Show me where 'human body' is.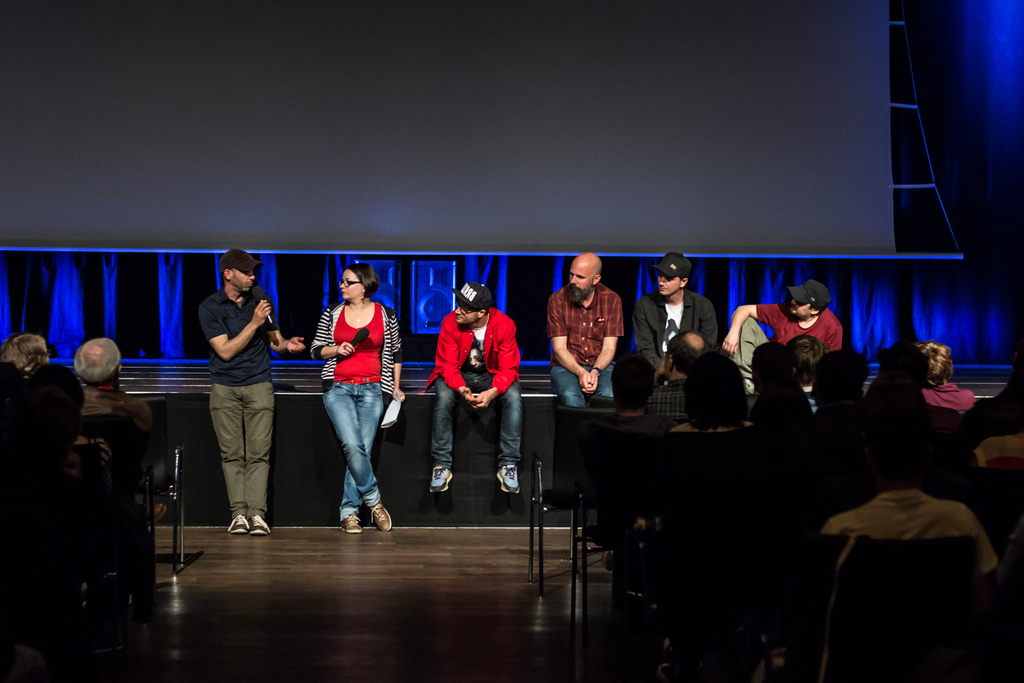
'human body' is at crop(425, 309, 526, 500).
